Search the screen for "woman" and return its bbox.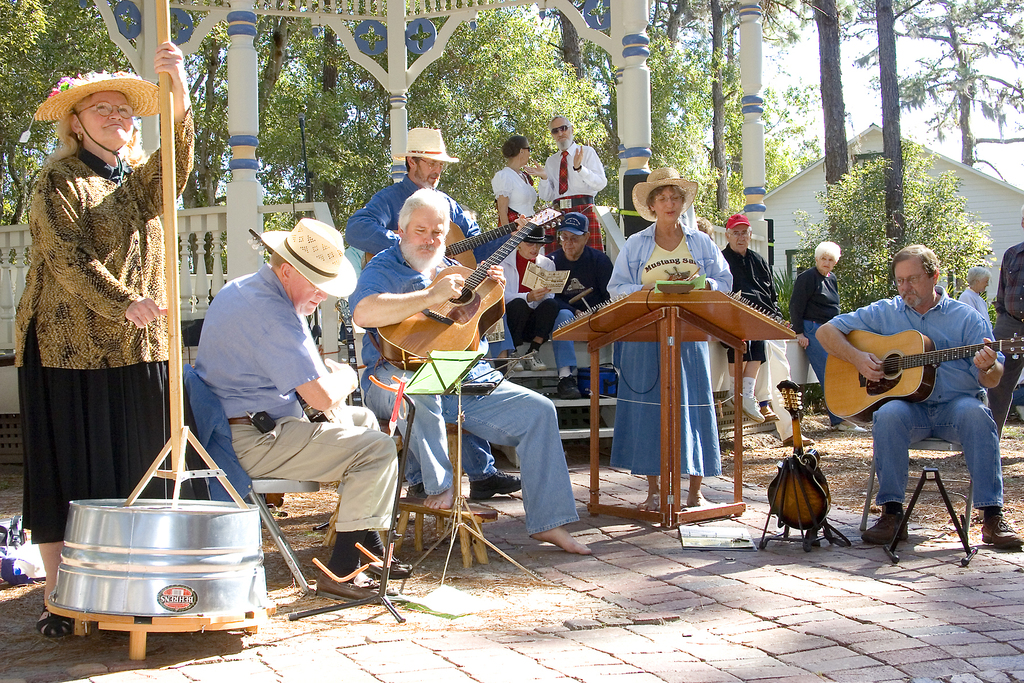
Found: x1=954, y1=267, x2=1003, y2=333.
